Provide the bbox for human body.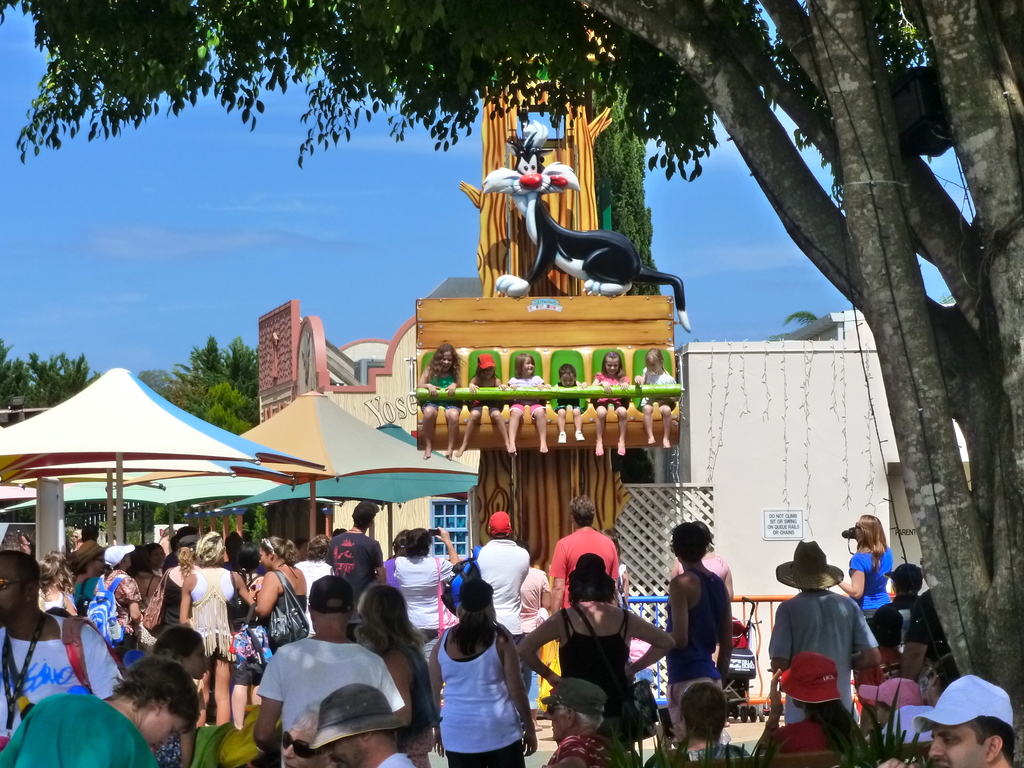
875/652/958/748.
